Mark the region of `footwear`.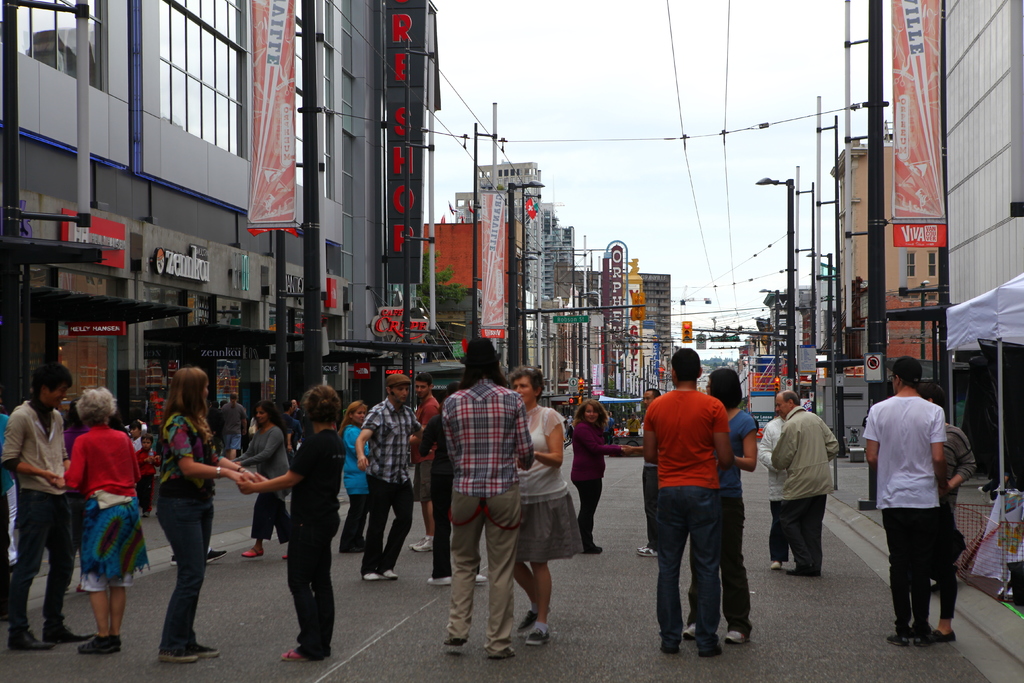
Region: <box>769,561,781,572</box>.
